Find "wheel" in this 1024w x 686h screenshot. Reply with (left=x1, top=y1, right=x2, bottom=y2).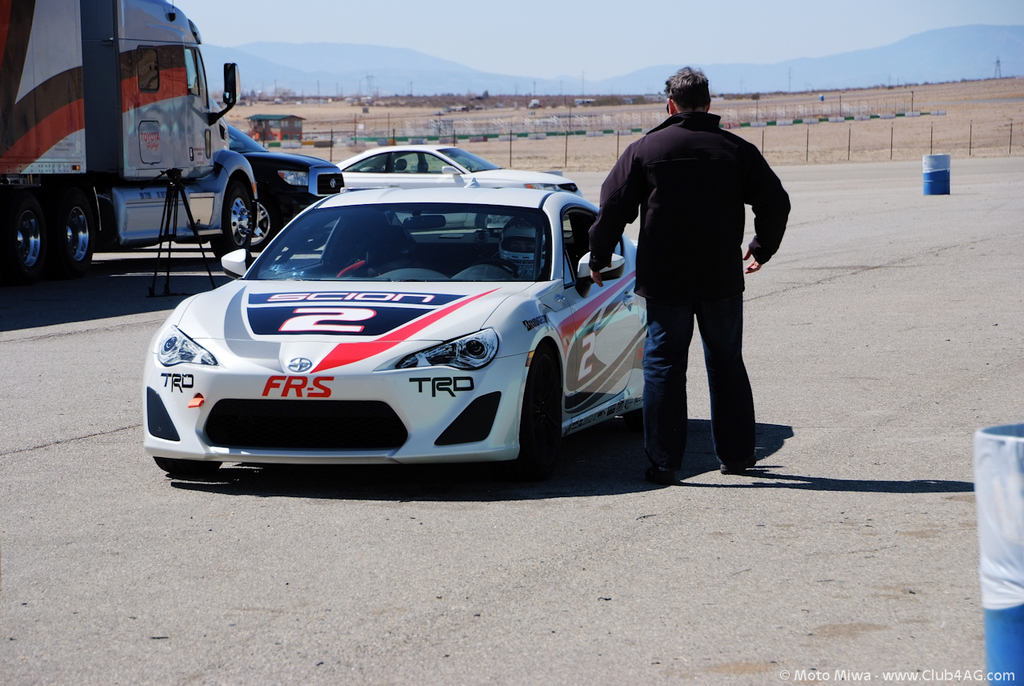
(left=521, top=334, right=556, bottom=478).
